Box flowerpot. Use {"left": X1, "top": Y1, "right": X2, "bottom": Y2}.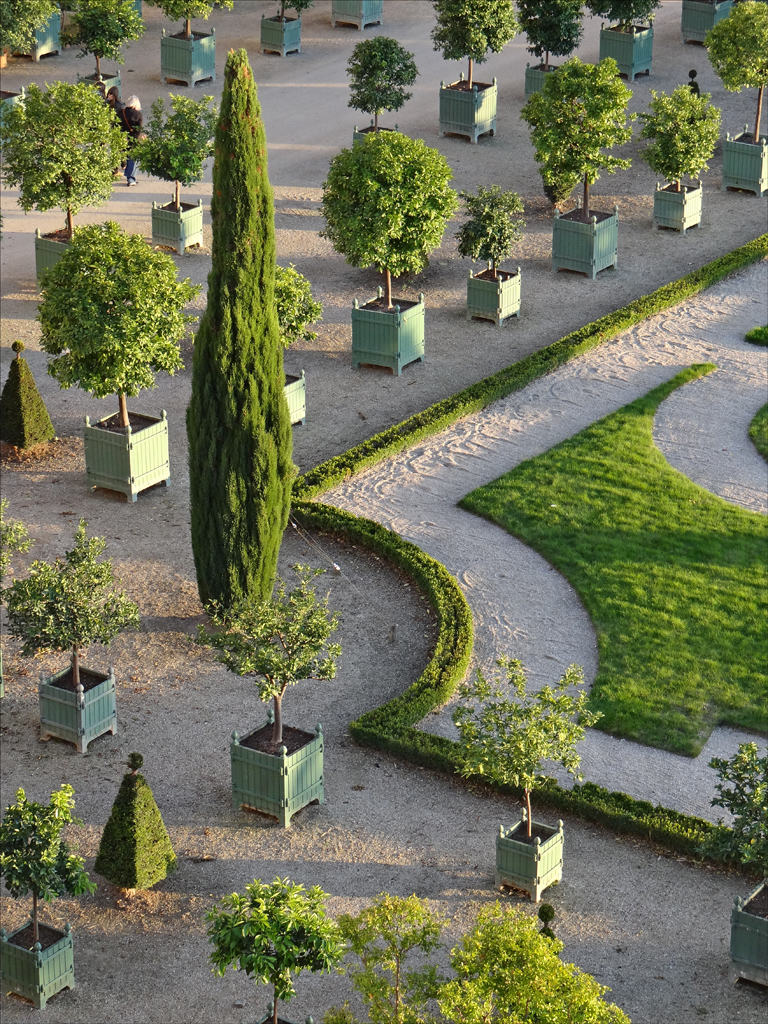
{"left": 0, "top": 15, "right": 61, "bottom": 61}.
